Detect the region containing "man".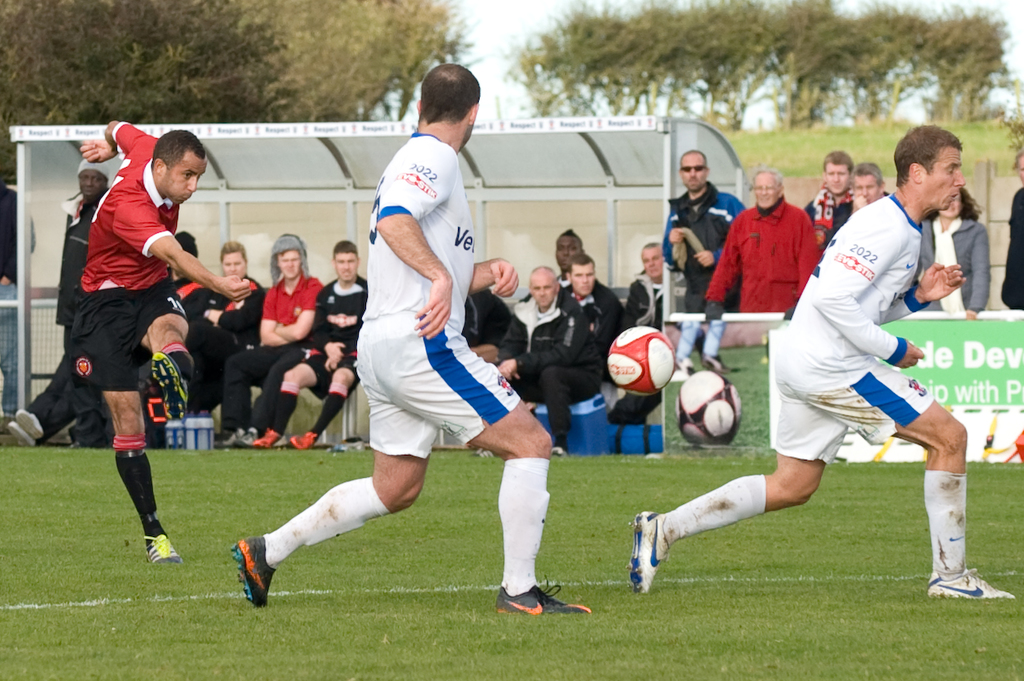
l=181, t=242, r=264, b=414.
